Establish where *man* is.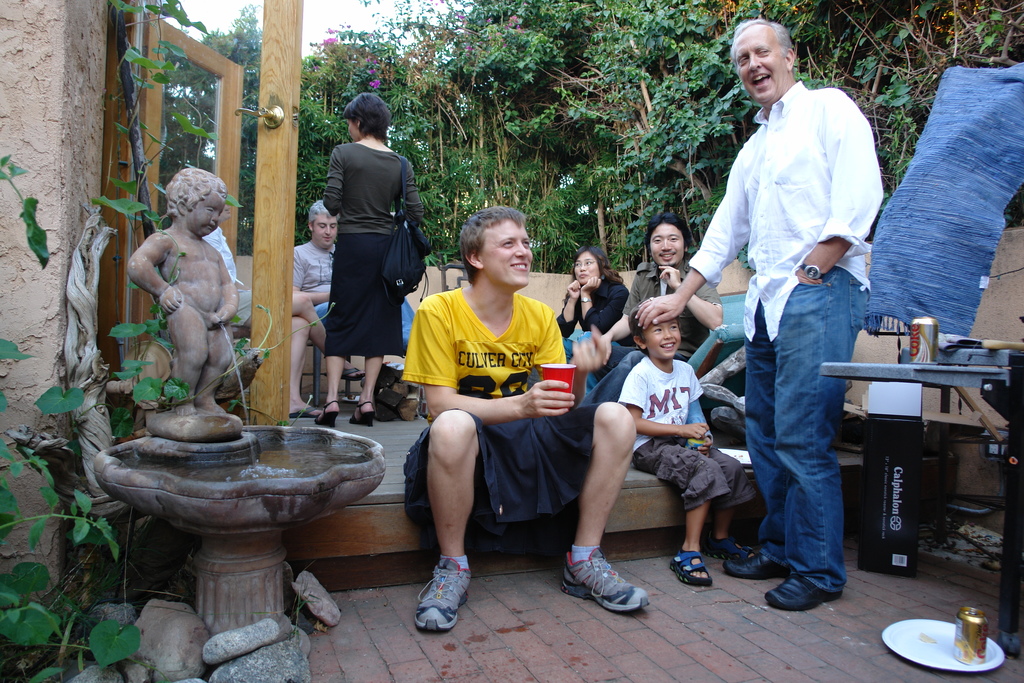
Established at x1=695 y1=26 x2=892 y2=593.
